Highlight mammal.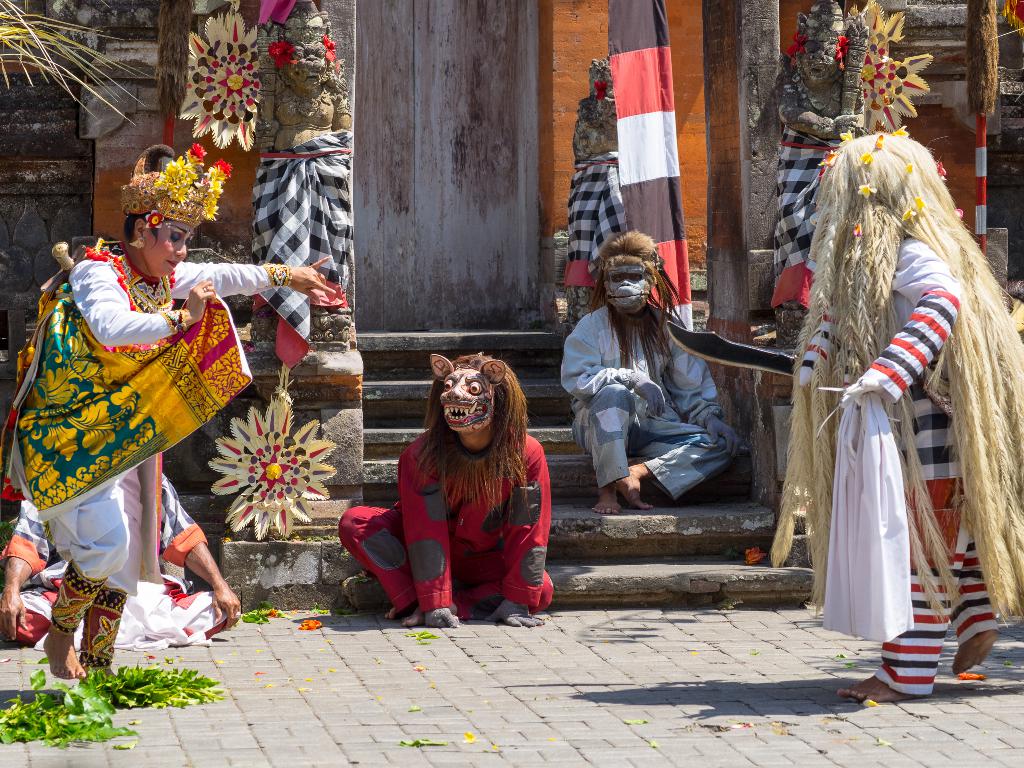
Highlighted region: x1=267 y1=12 x2=355 y2=148.
